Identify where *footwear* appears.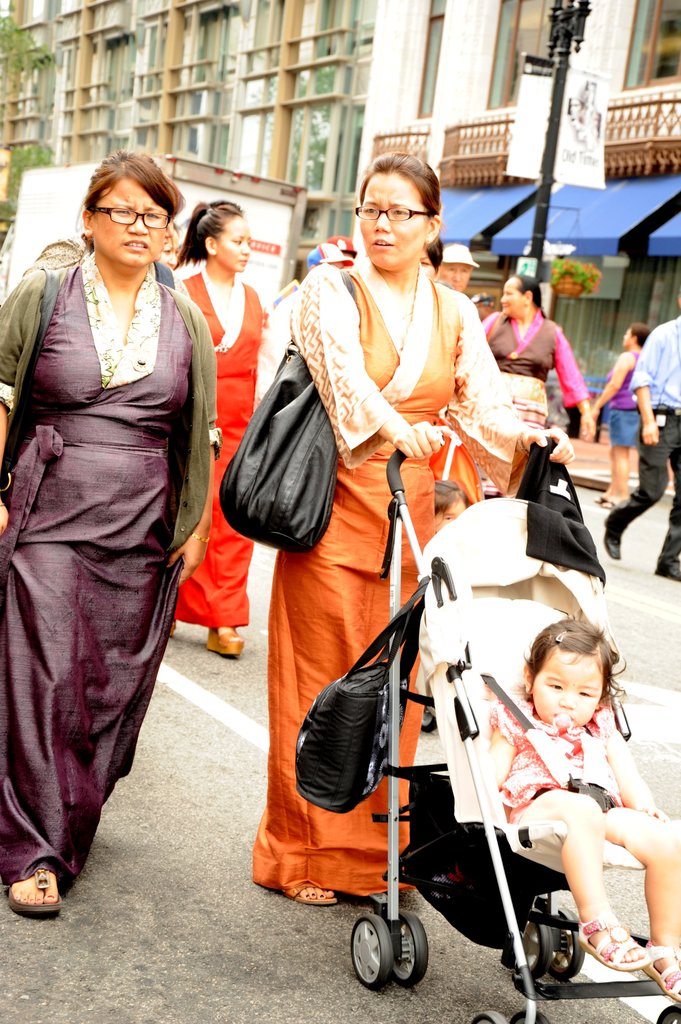
Appears at {"left": 592, "top": 494, "right": 623, "bottom": 511}.
